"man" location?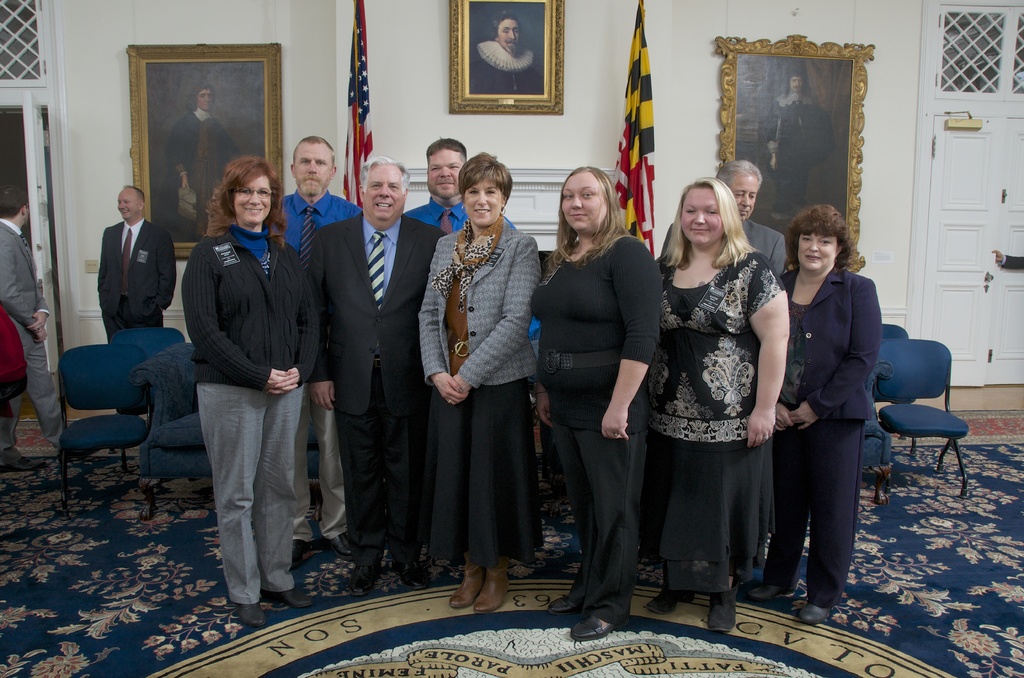
{"left": 403, "top": 134, "right": 469, "bottom": 246}
